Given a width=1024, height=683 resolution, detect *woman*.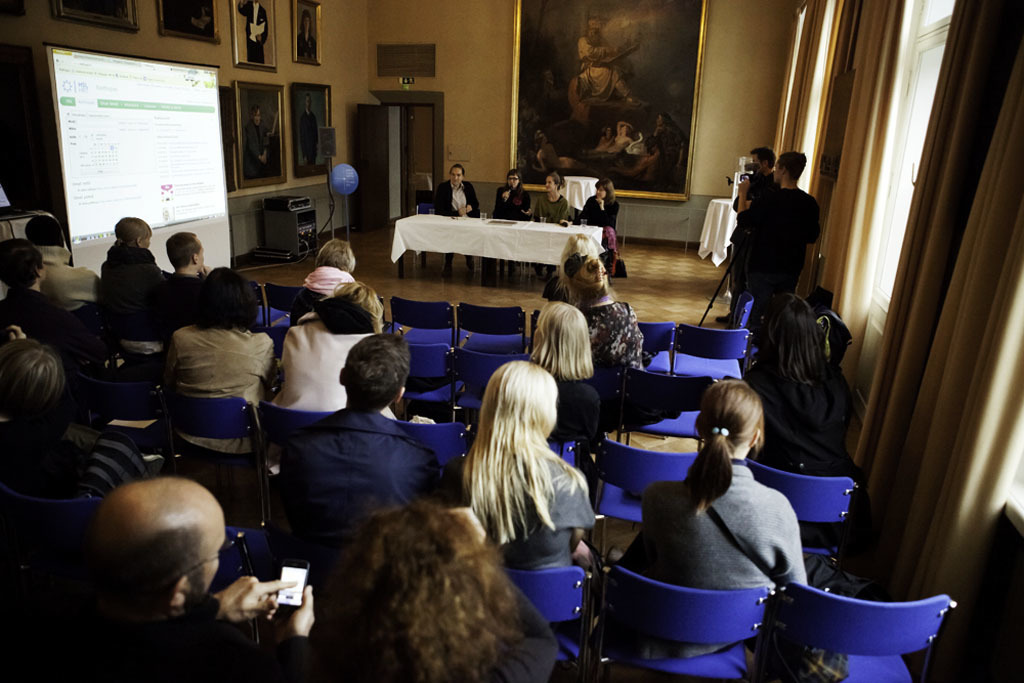
x1=561, y1=257, x2=643, y2=371.
